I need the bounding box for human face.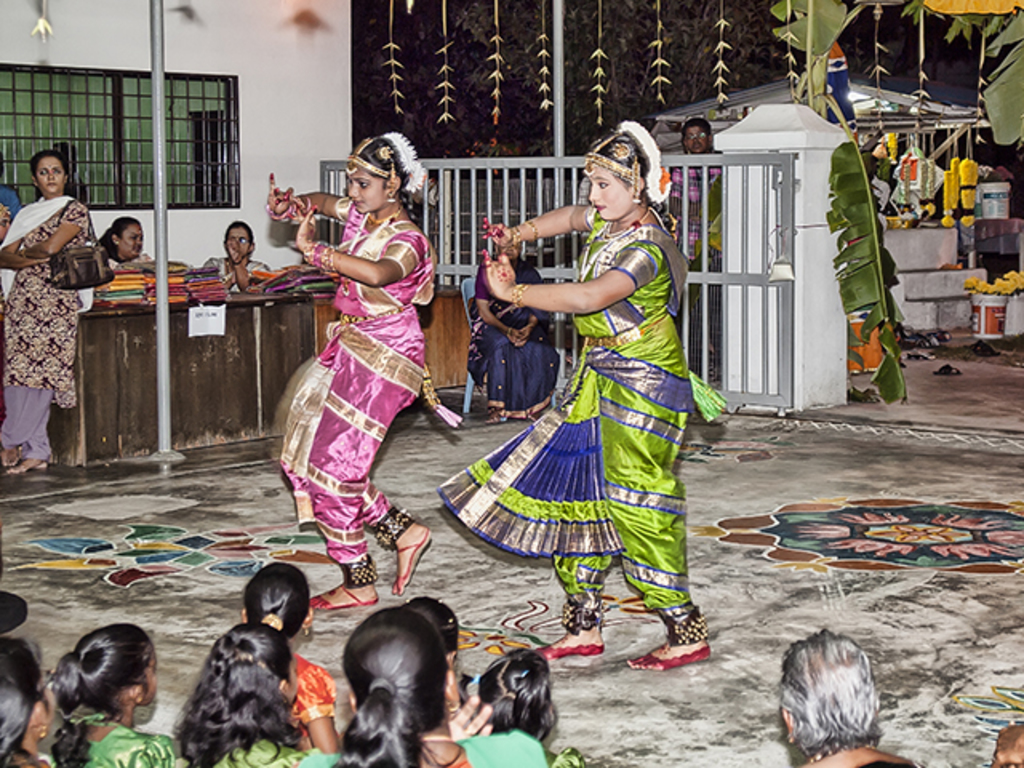
Here it is: x1=685 y1=126 x2=707 y2=157.
